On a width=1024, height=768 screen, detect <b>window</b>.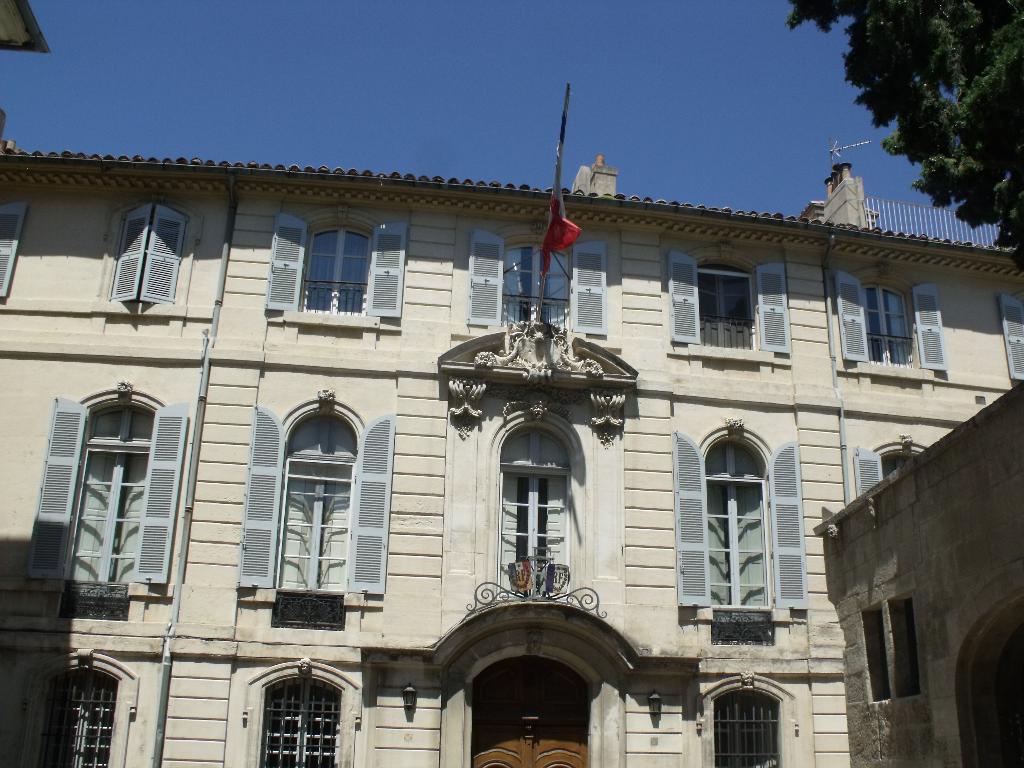
25/380/191/598.
